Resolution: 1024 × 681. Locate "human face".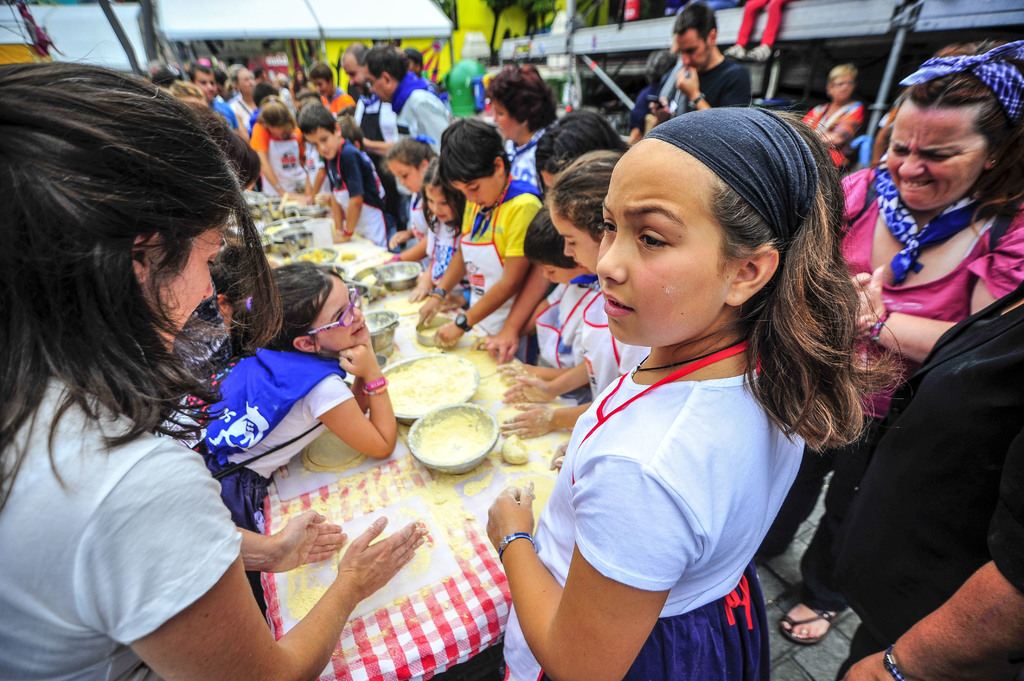
{"x1": 386, "y1": 164, "x2": 423, "y2": 191}.
